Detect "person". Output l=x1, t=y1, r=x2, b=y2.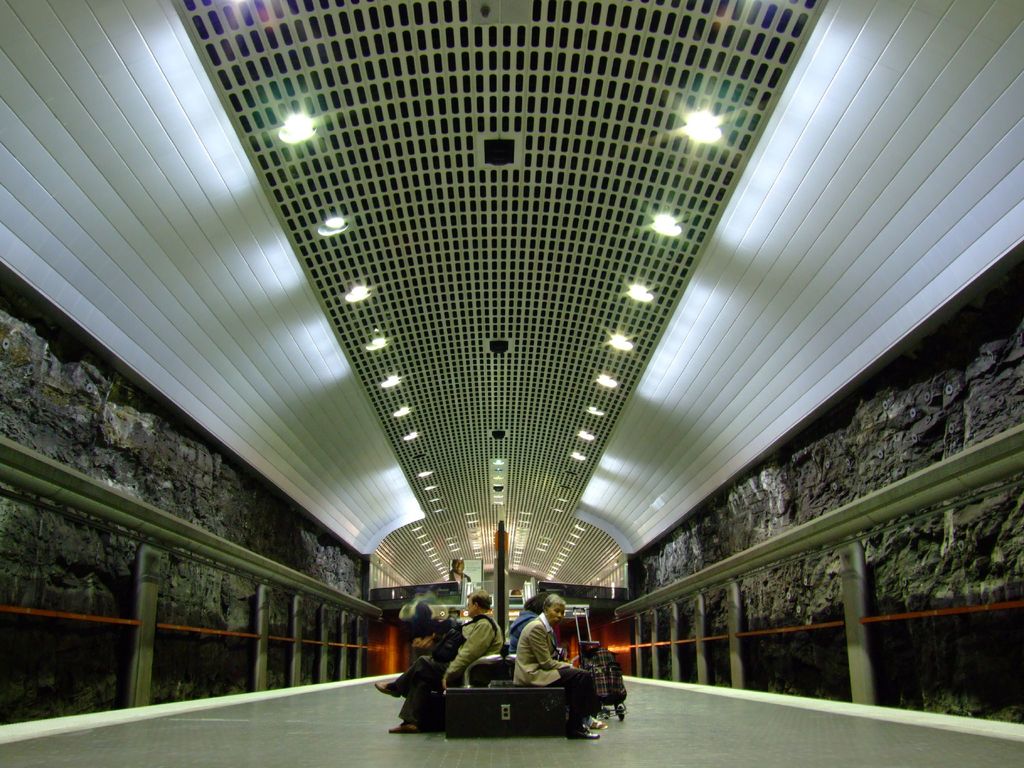
l=444, t=607, r=458, b=625.
